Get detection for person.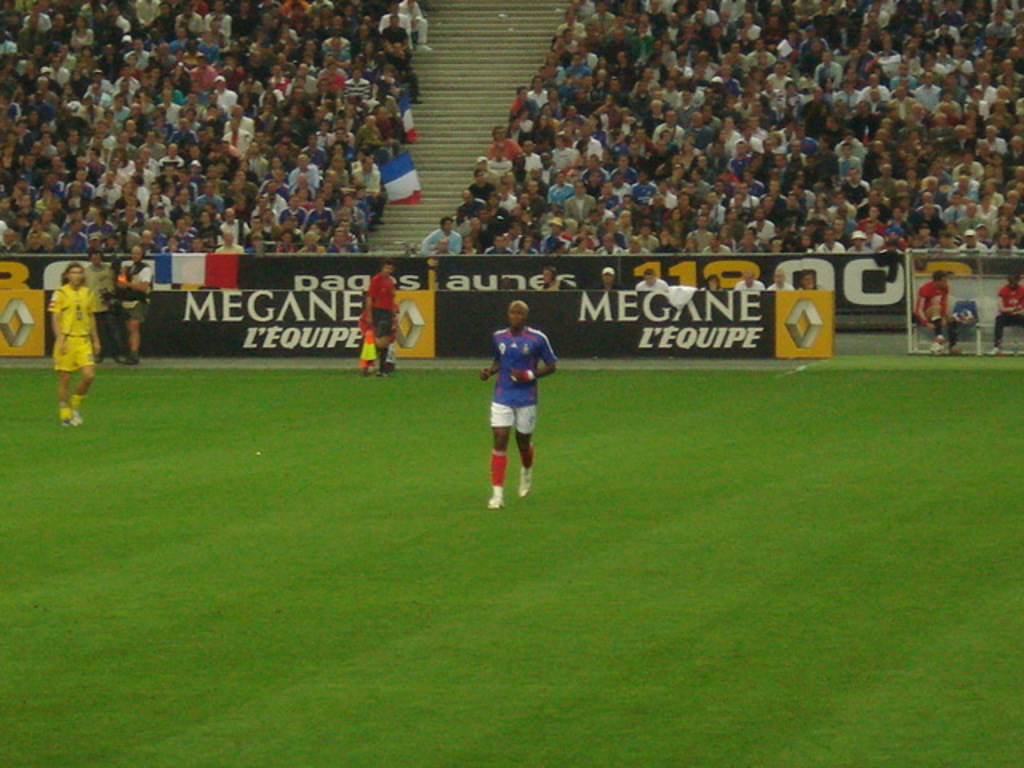
Detection: [768, 270, 792, 290].
